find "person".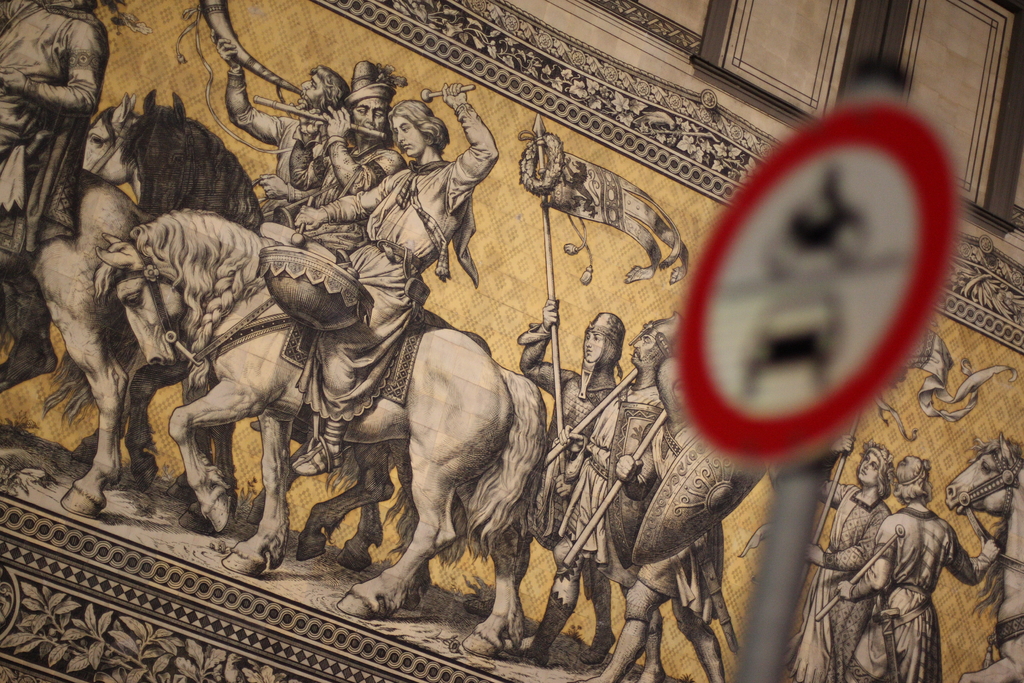
box(804, 434, 895, 680).
